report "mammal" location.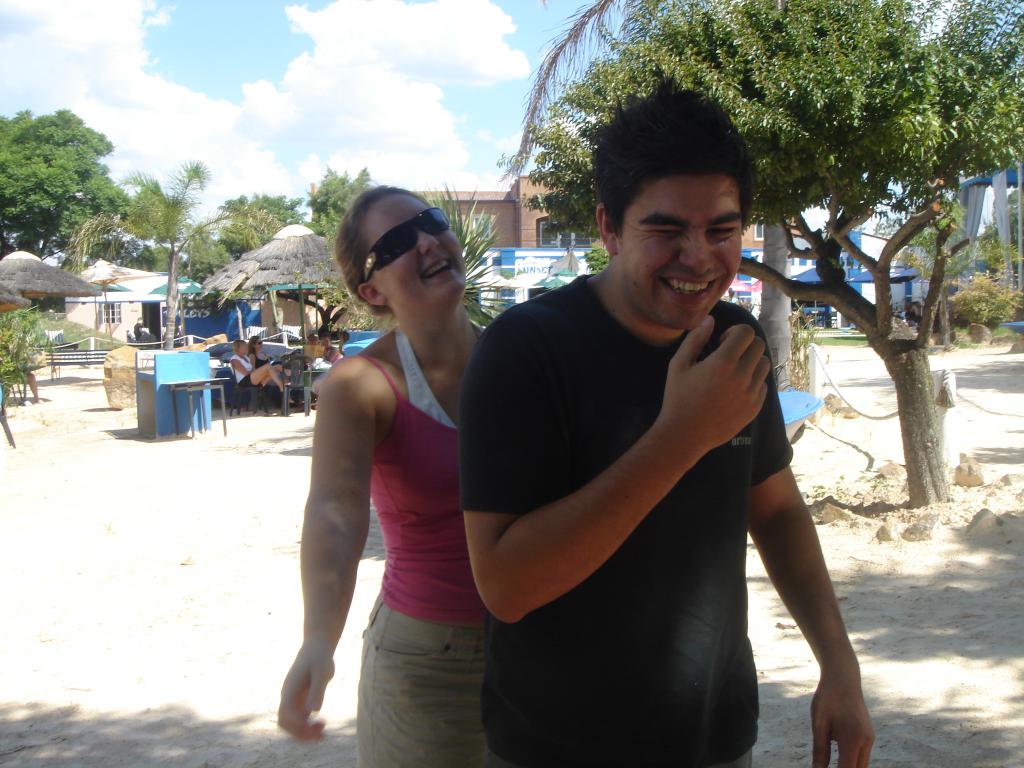
Report: [456,66,877,767].
